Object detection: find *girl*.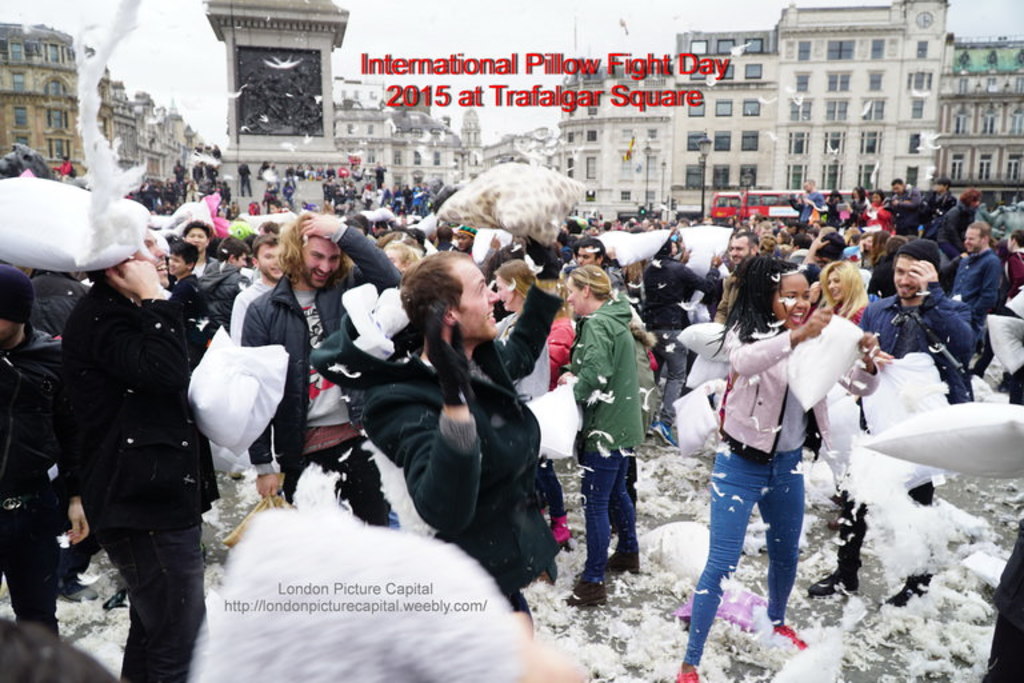
(left=673, top=261, right=884, bottom=682).
